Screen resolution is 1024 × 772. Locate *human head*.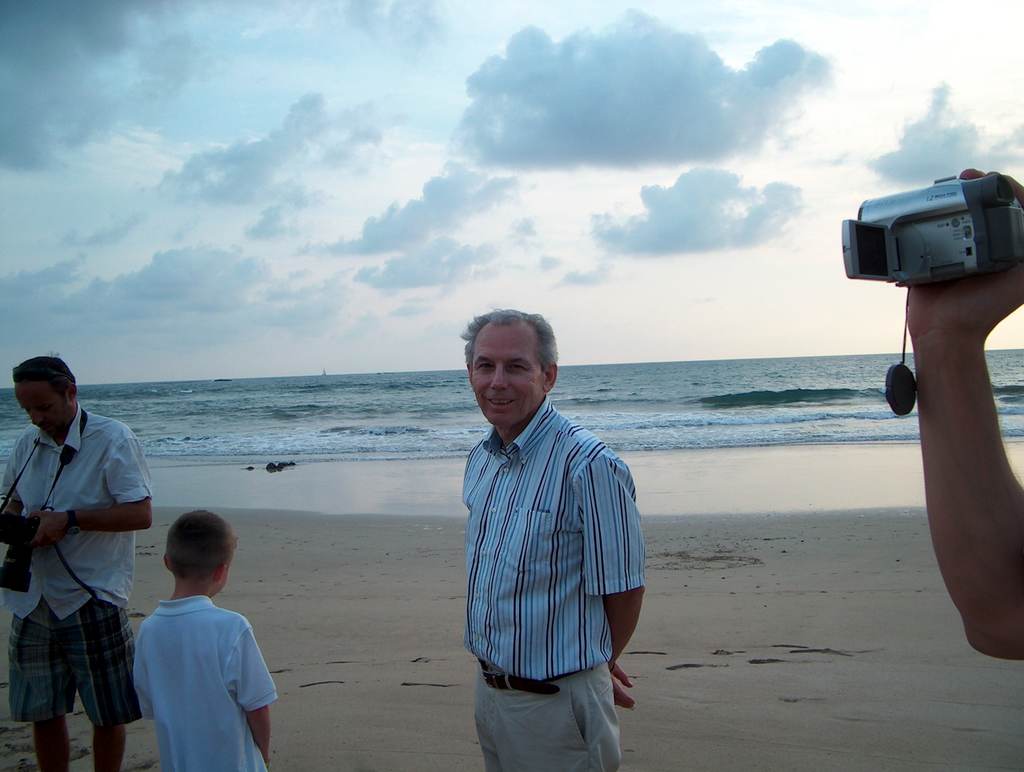
bbox=[461, 311, 563, 407].
